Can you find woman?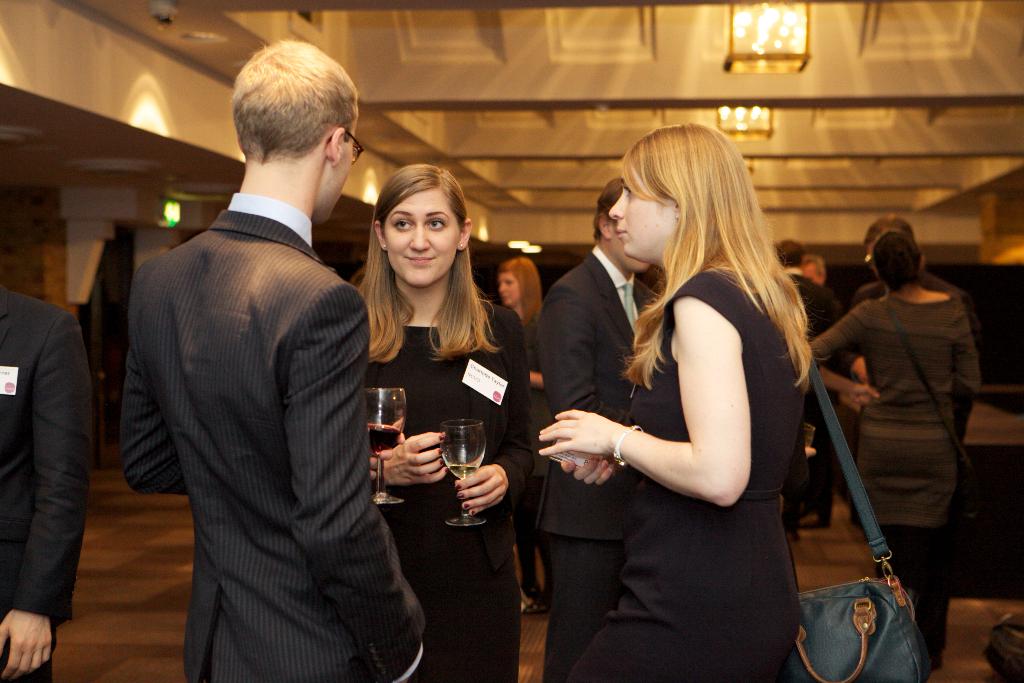
Yes, bounding box: pyautogui.locateOnScreen(356, 162, 539, 682).
